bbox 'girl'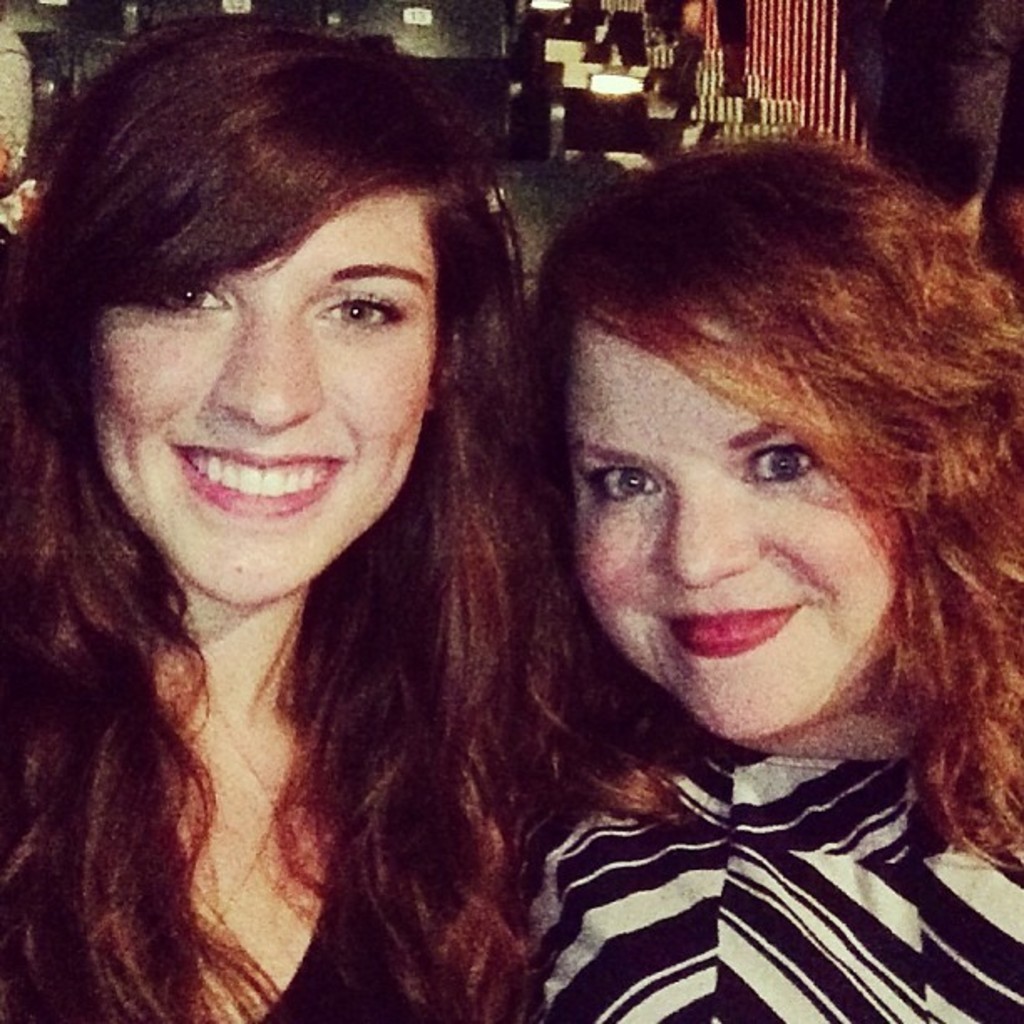
l=530, t=124, r=1022, b=1022
